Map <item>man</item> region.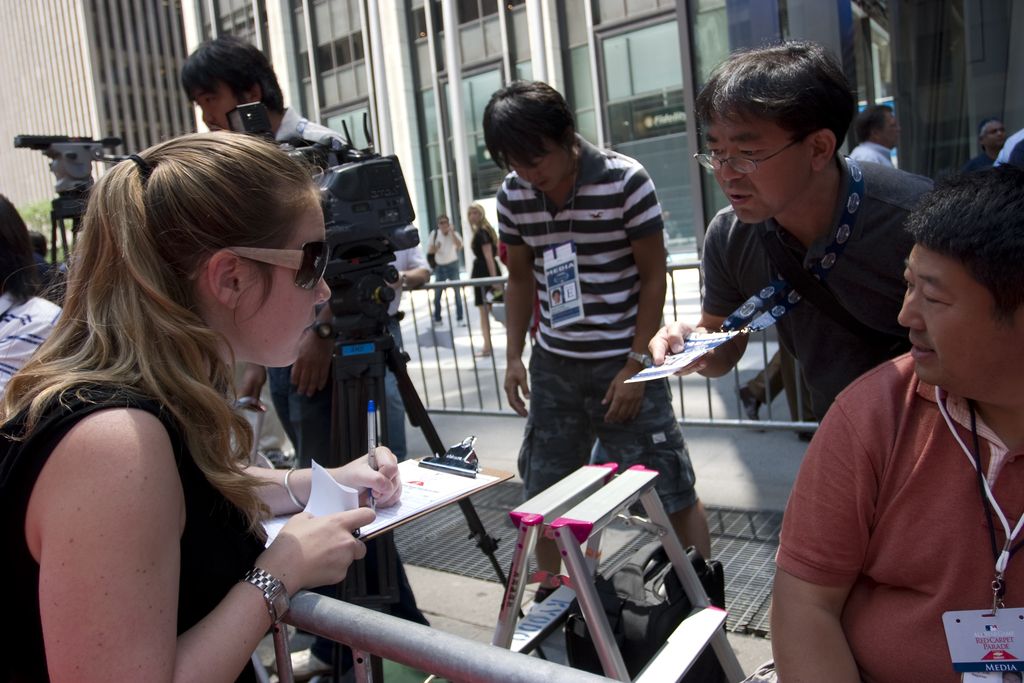
Mapped to 482 80 708 573.
